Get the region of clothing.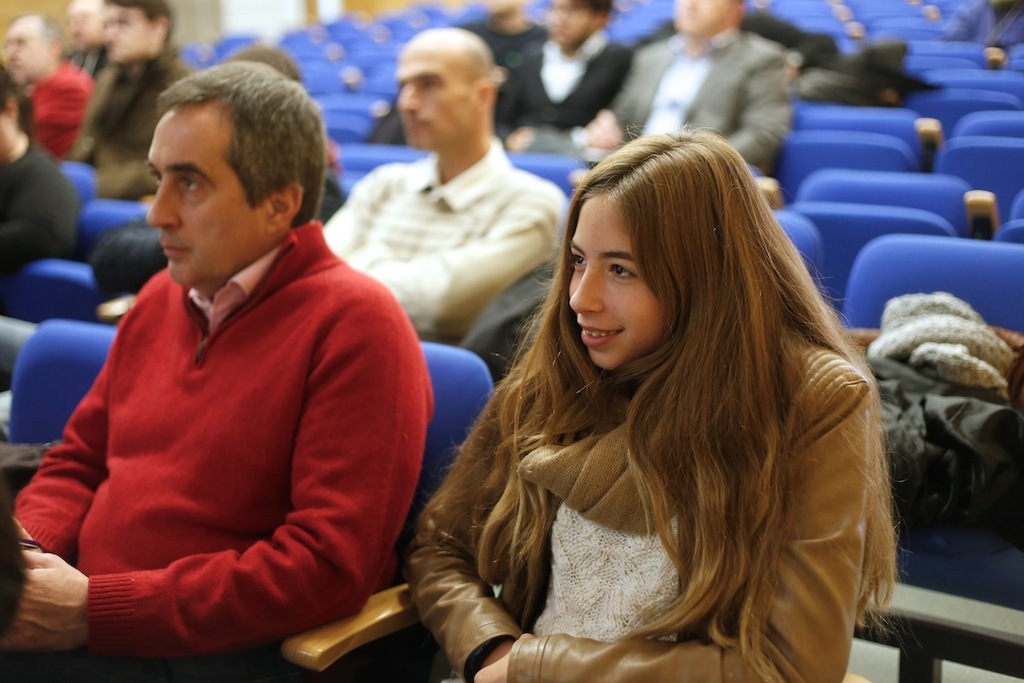
region(53, 44, 178, 181).
